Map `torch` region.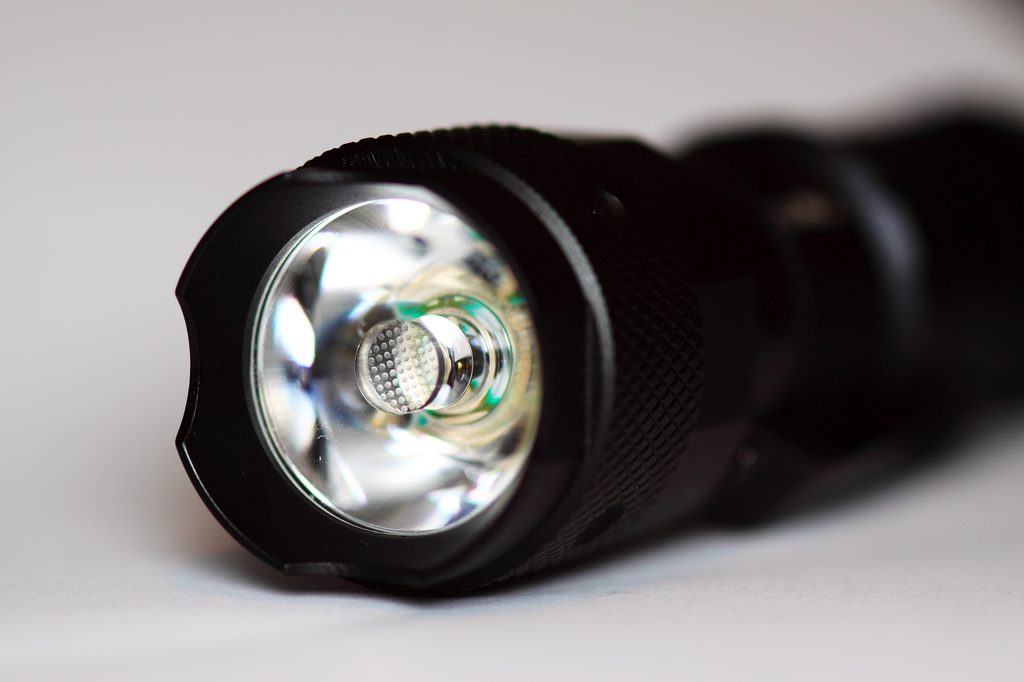
Mapped to [176,95,1023,602].
